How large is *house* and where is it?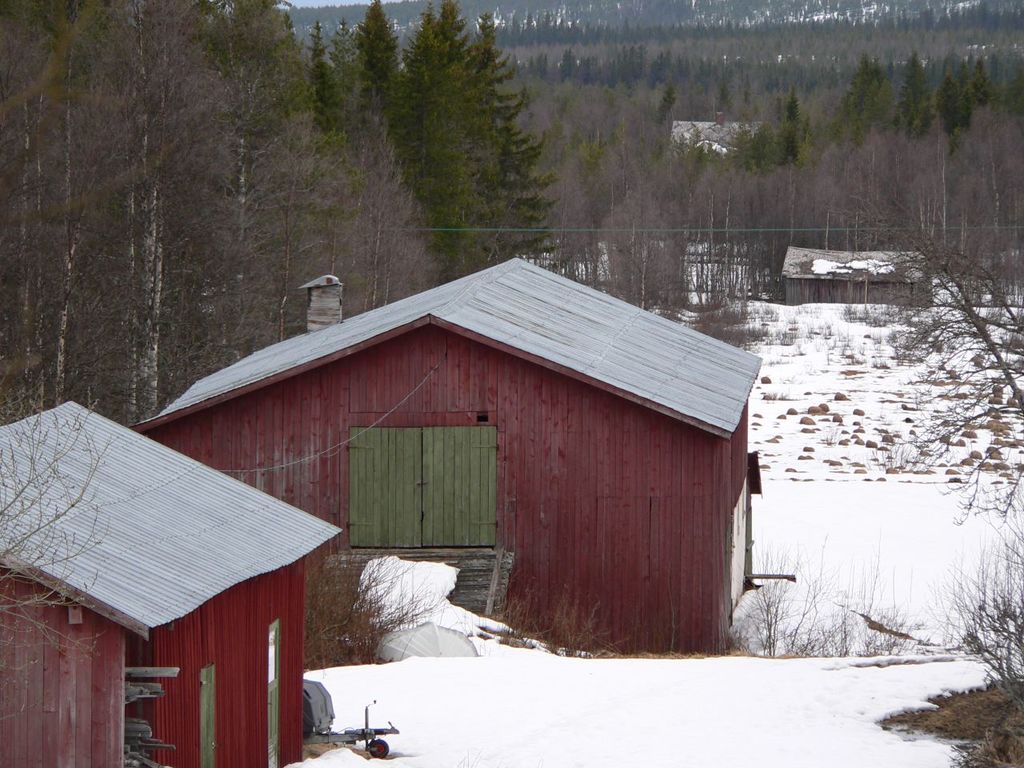
Bounding box: (775, 230, 932, 298).
